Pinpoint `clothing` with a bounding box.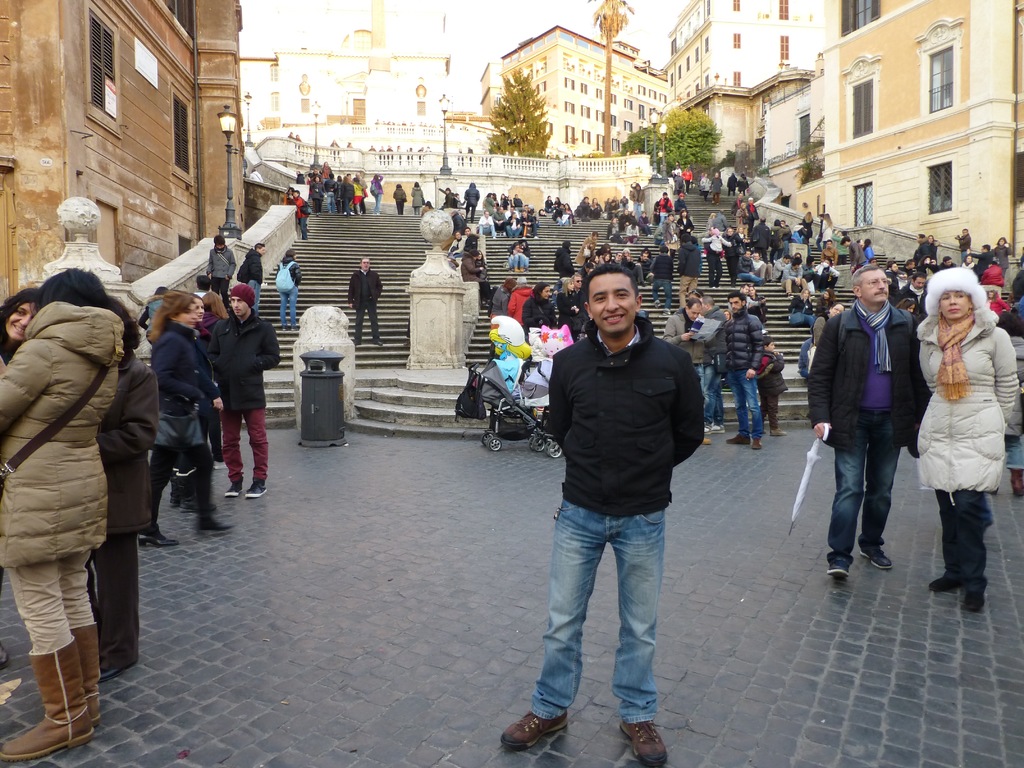
(649,256,674,306).
